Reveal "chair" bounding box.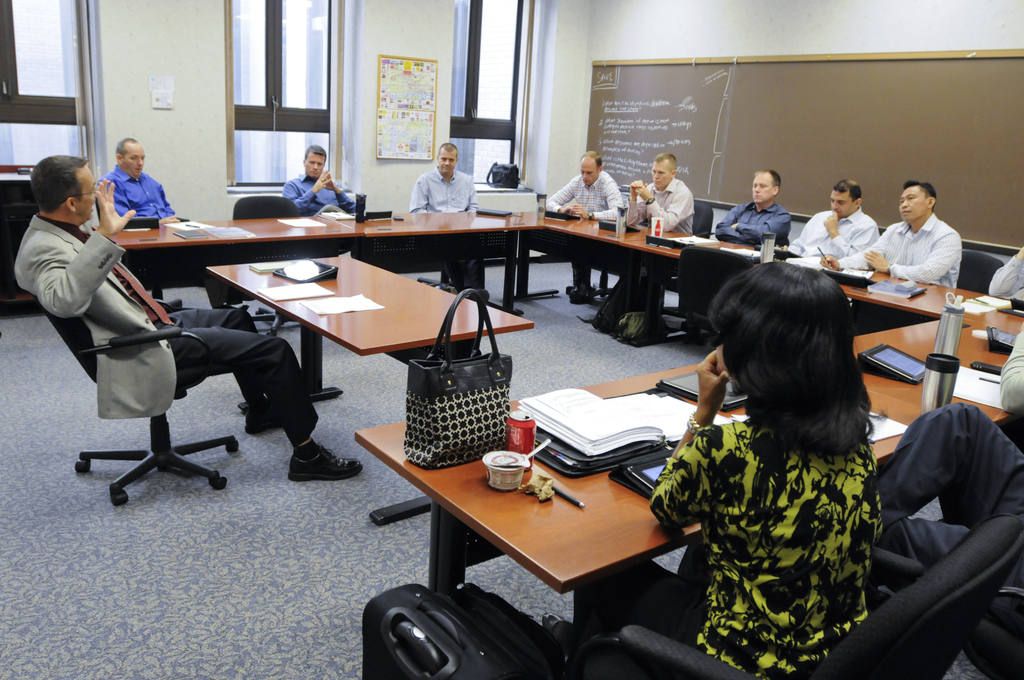
Revealed: BBox(955, 245, 1004, 293).
